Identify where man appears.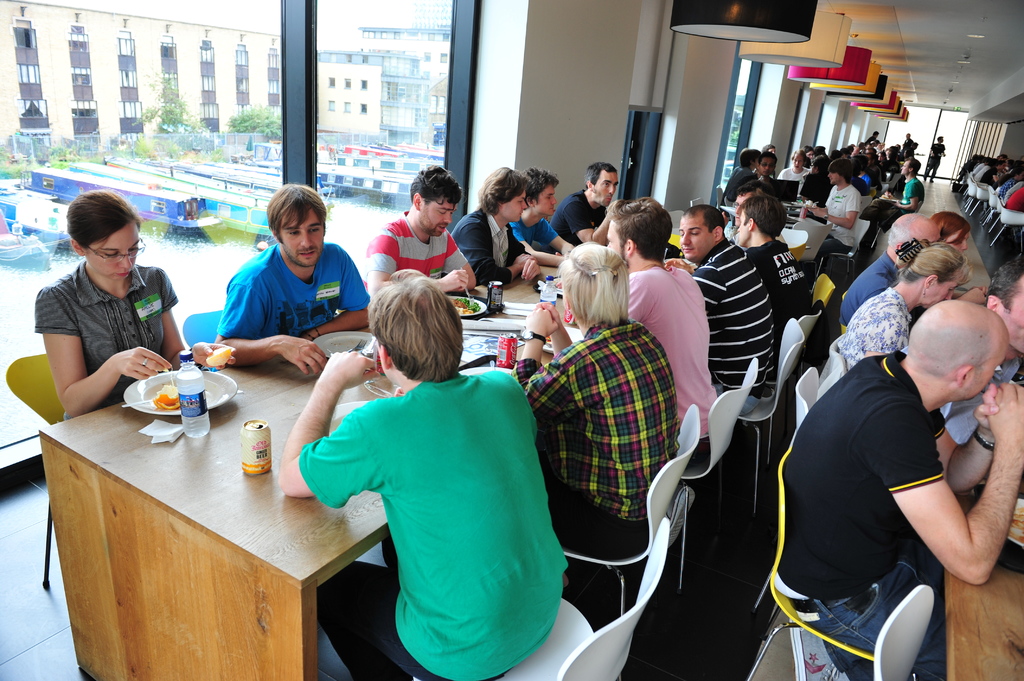
Appears at (x1=551, y1=166, x2=627, y2=234).
